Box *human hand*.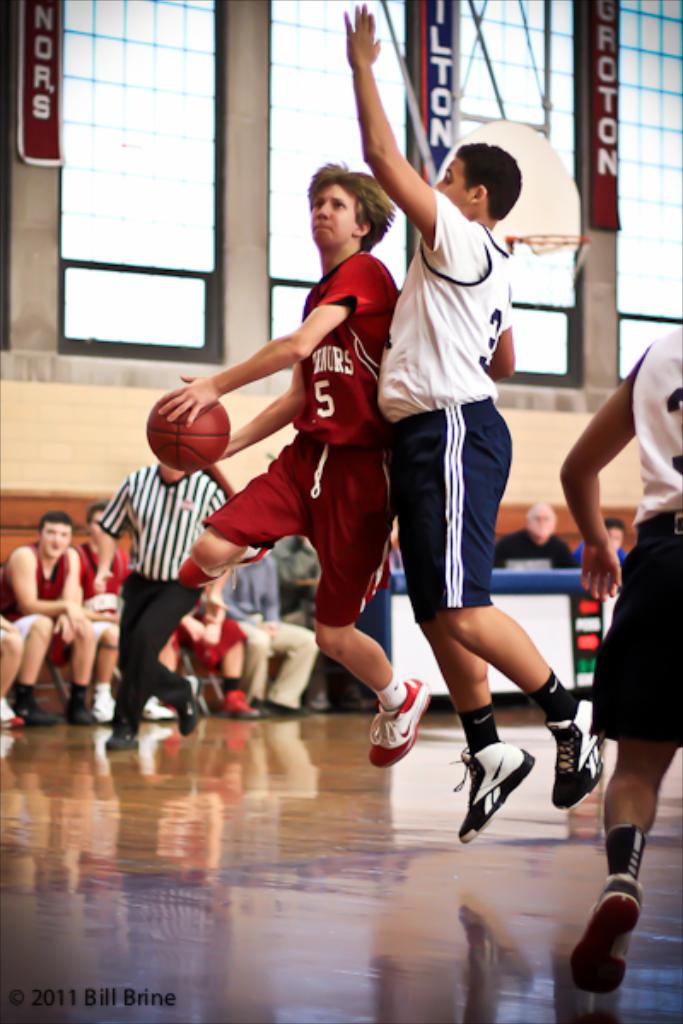
rect(577, 543, 623, 606).
